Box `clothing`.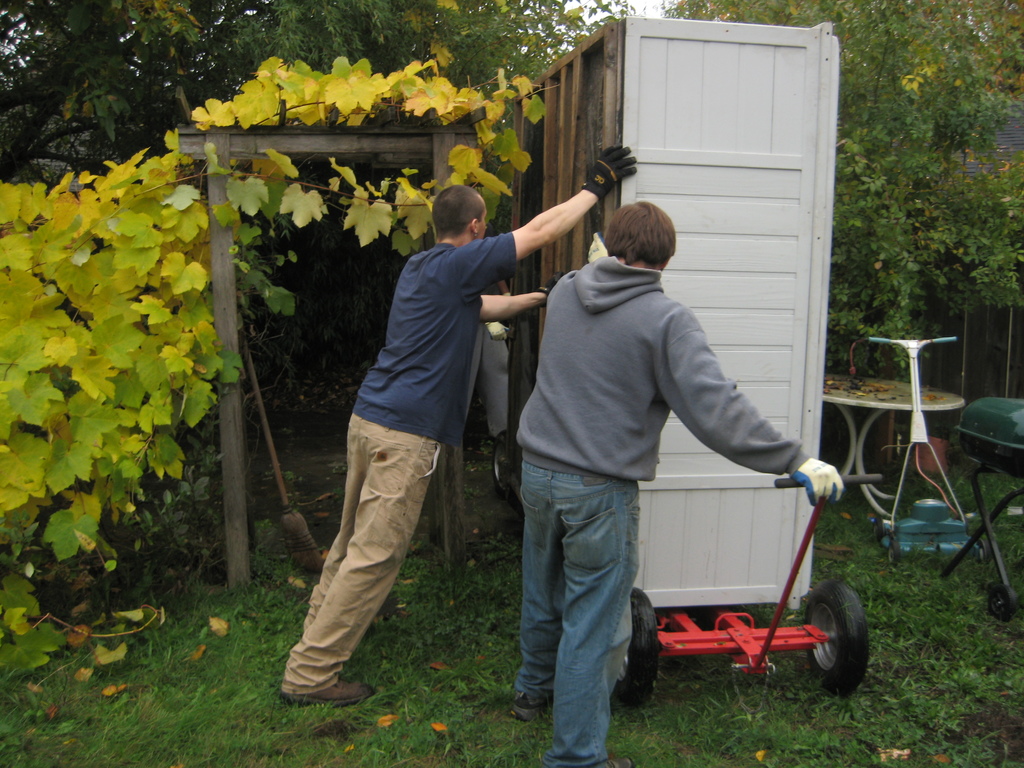
(left=513, top=230, right=806, bottom=767).
